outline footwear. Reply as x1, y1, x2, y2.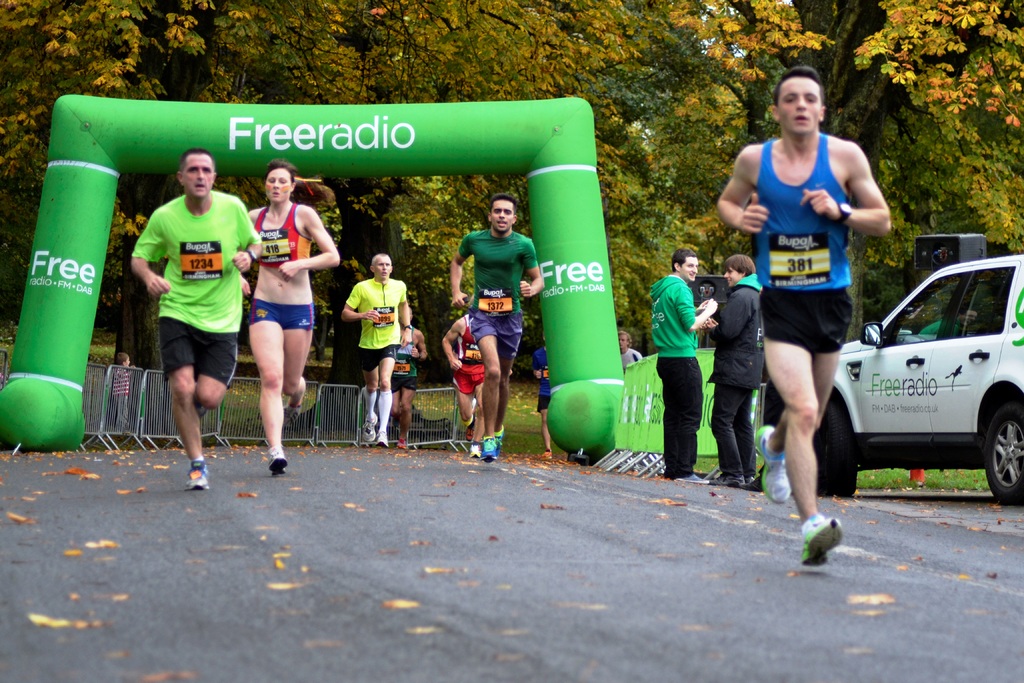
750, 420, 790, 506.
